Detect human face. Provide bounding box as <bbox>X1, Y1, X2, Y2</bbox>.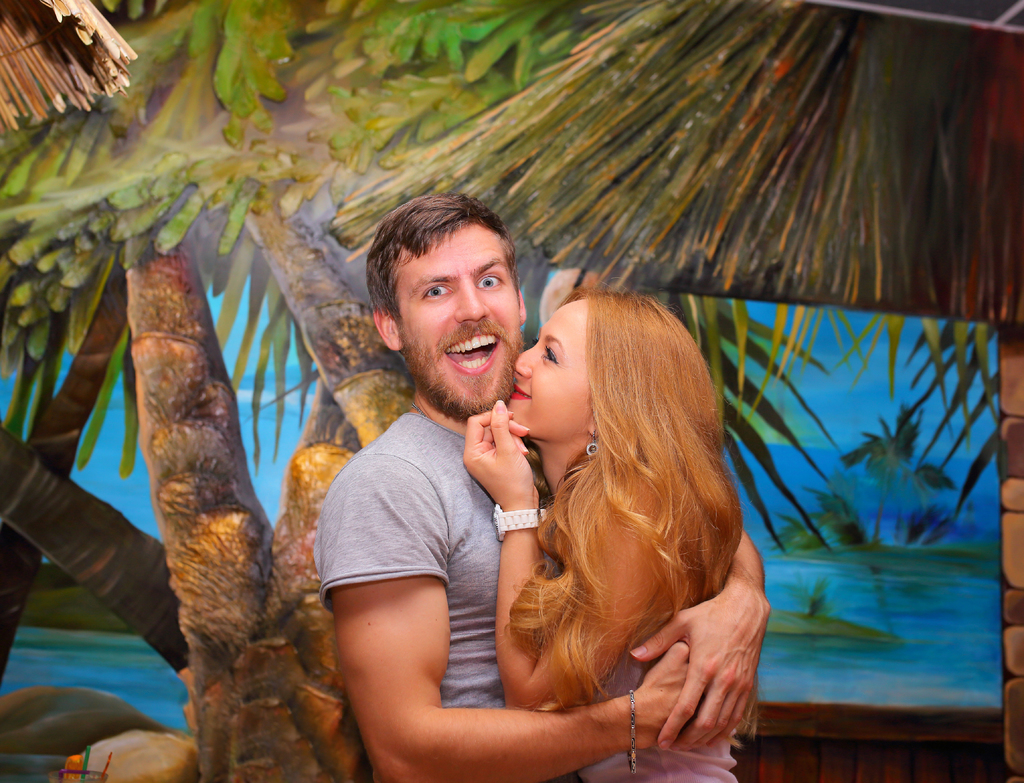
<bbox>394, 220, 527, 423</bbox>.
